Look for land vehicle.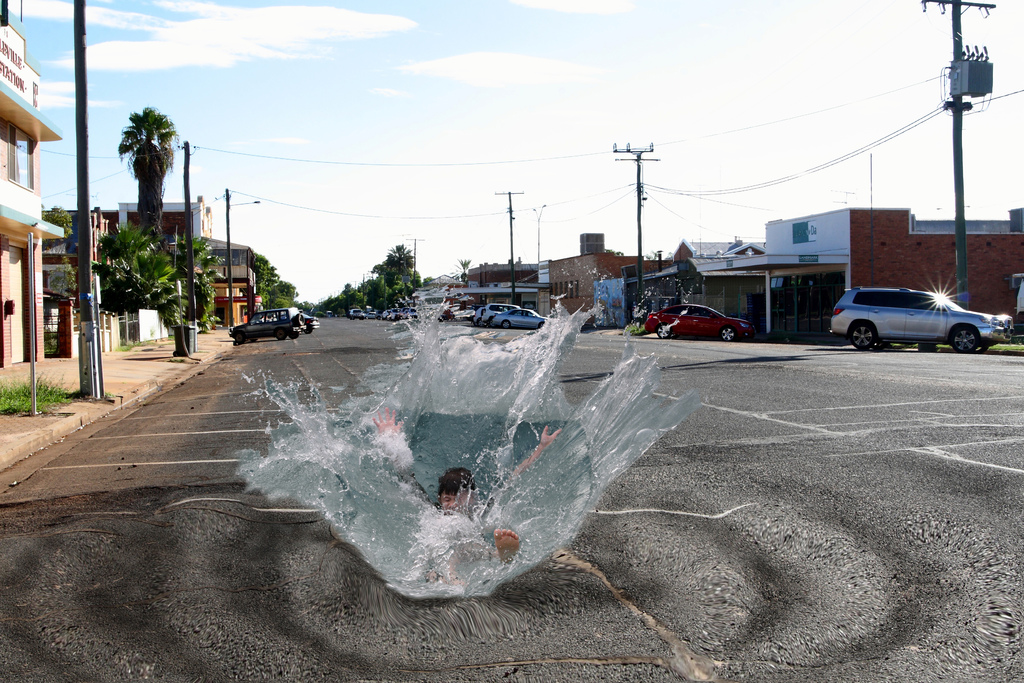
Found: bbox=[644, 302, 758, 335].
